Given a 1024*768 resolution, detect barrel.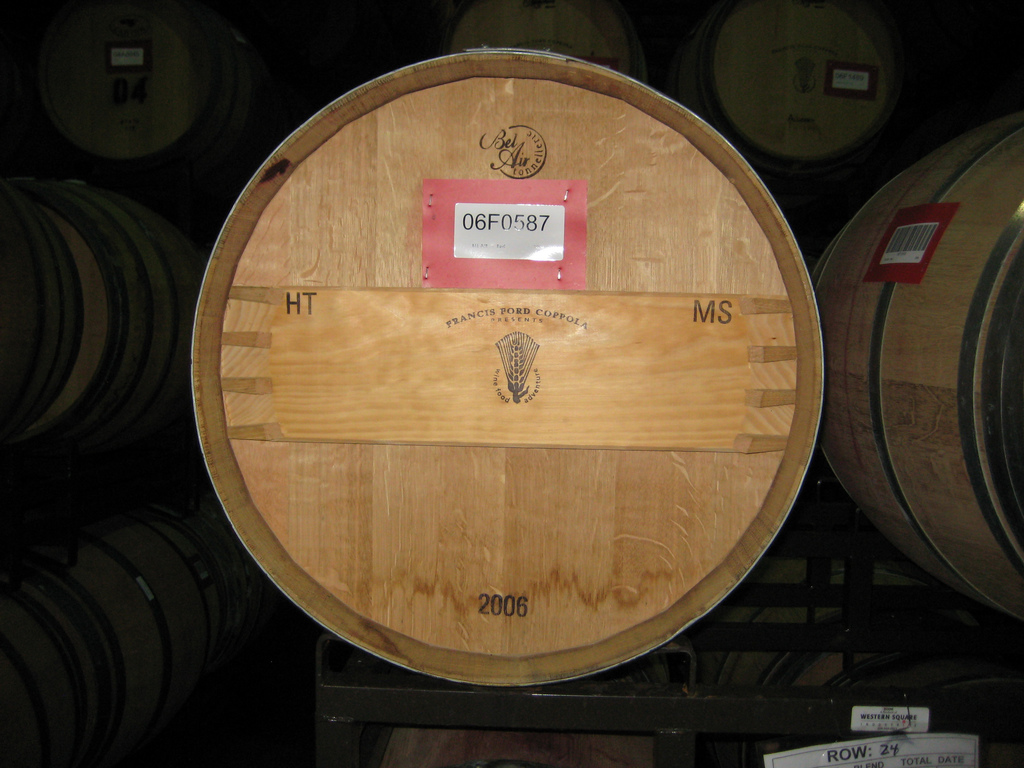
<region>173, 31, 835, 692</region>.
